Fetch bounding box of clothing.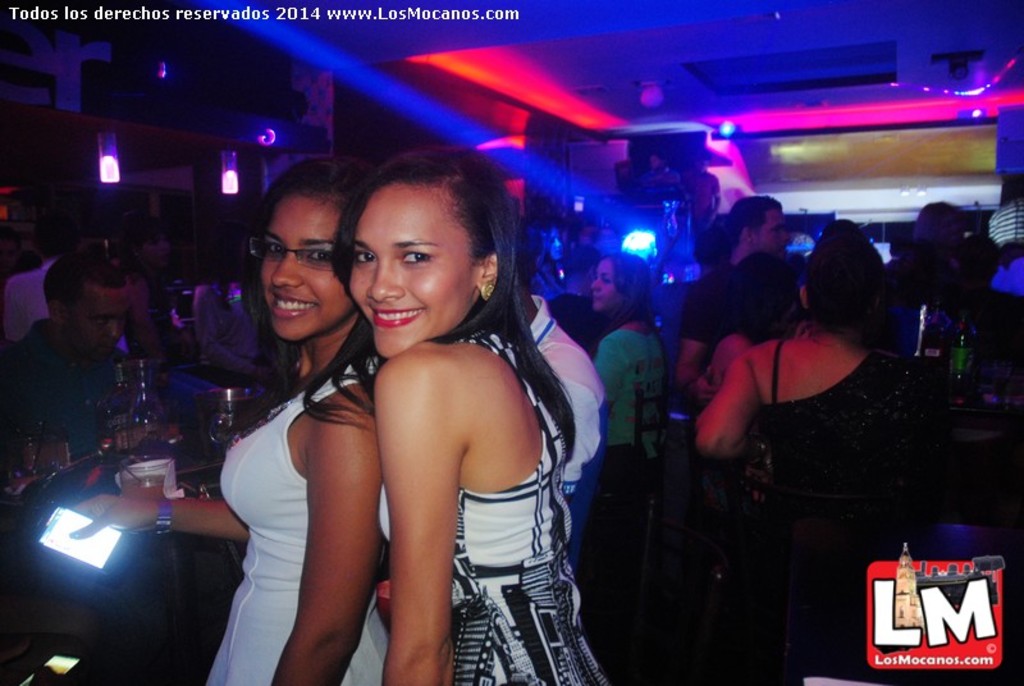
Bbox: select_region(198, 352, 383, 685).
